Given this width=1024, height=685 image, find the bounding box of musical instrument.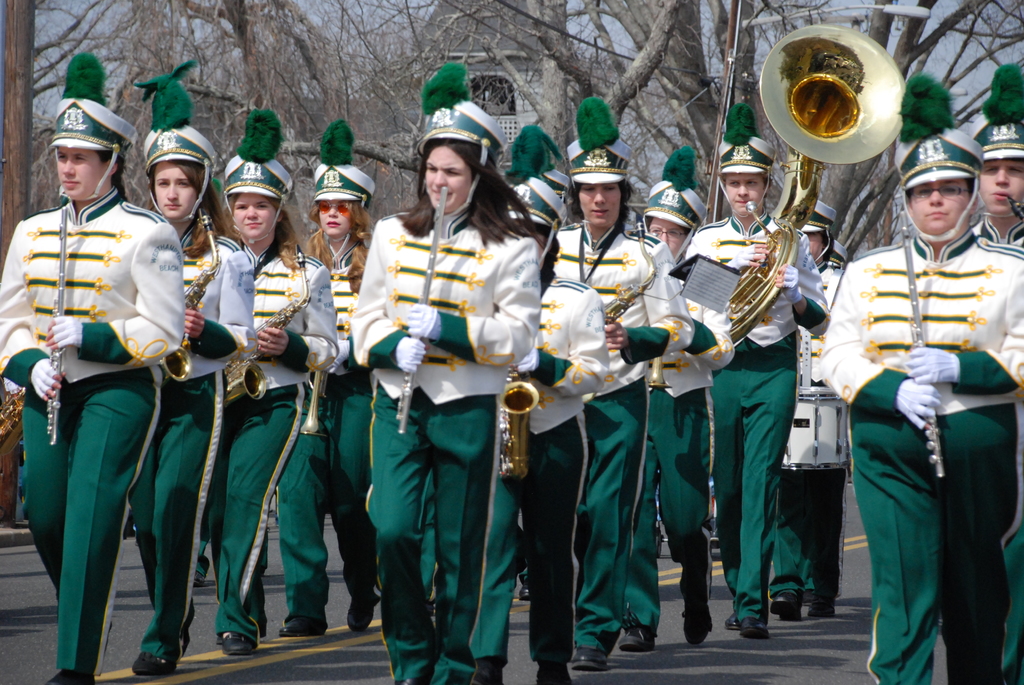
(left=641, top=350, right=676, bottom=397).
